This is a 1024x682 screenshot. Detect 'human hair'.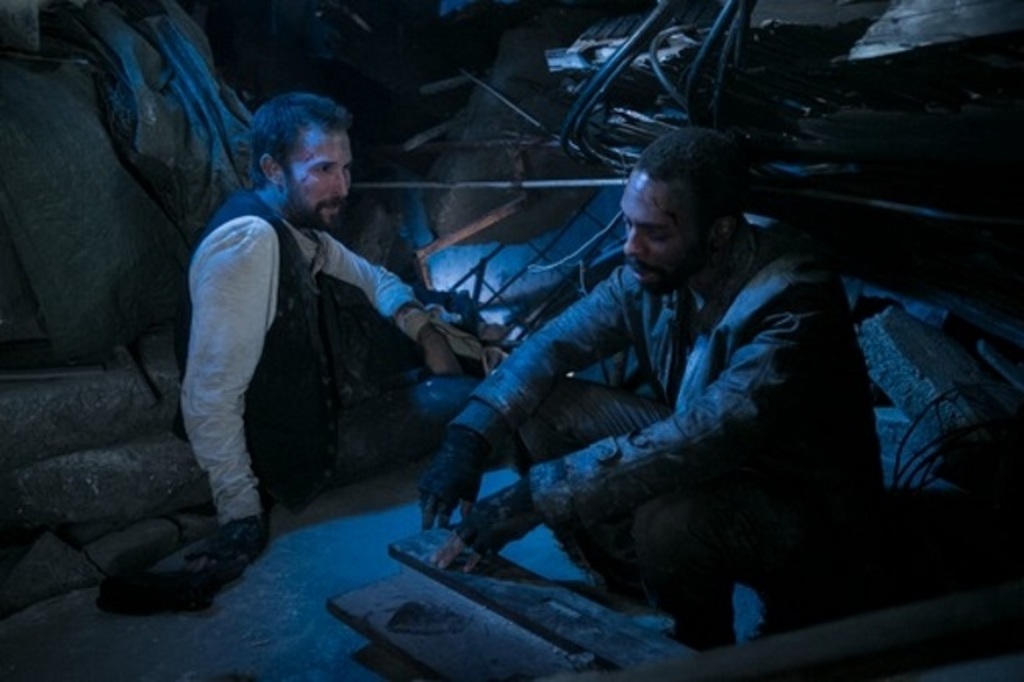
{"x1": 639, "y1": 124, "x2": 749, "y2": 211}.
